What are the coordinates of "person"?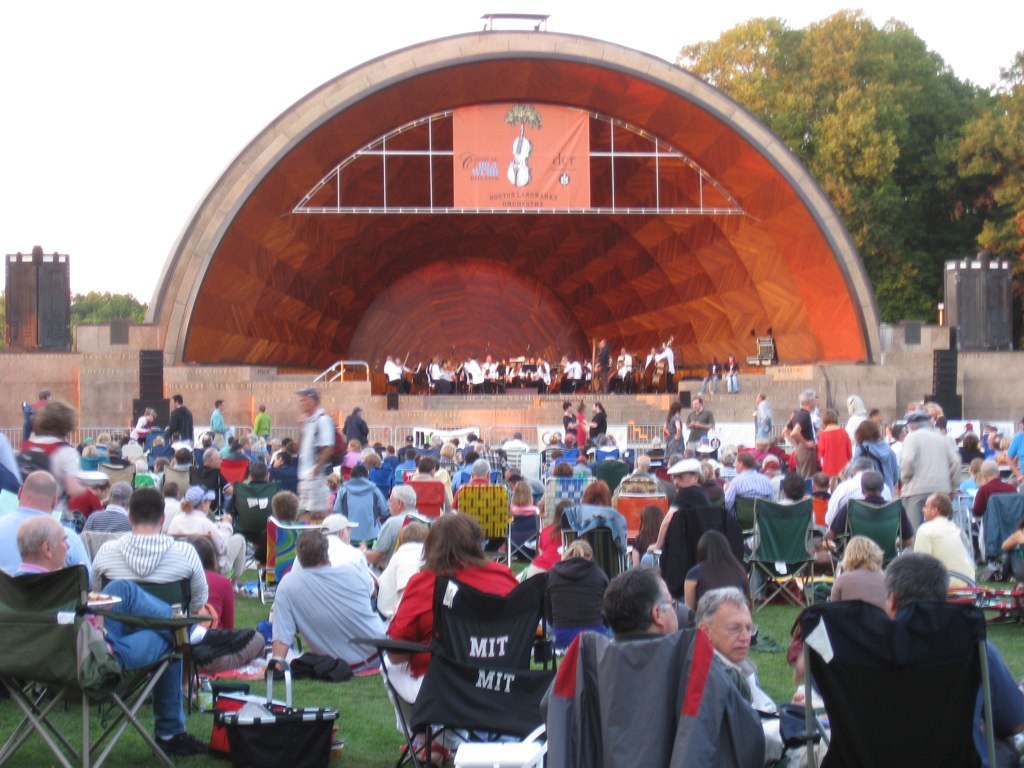
[255, 406, 272, 441].
